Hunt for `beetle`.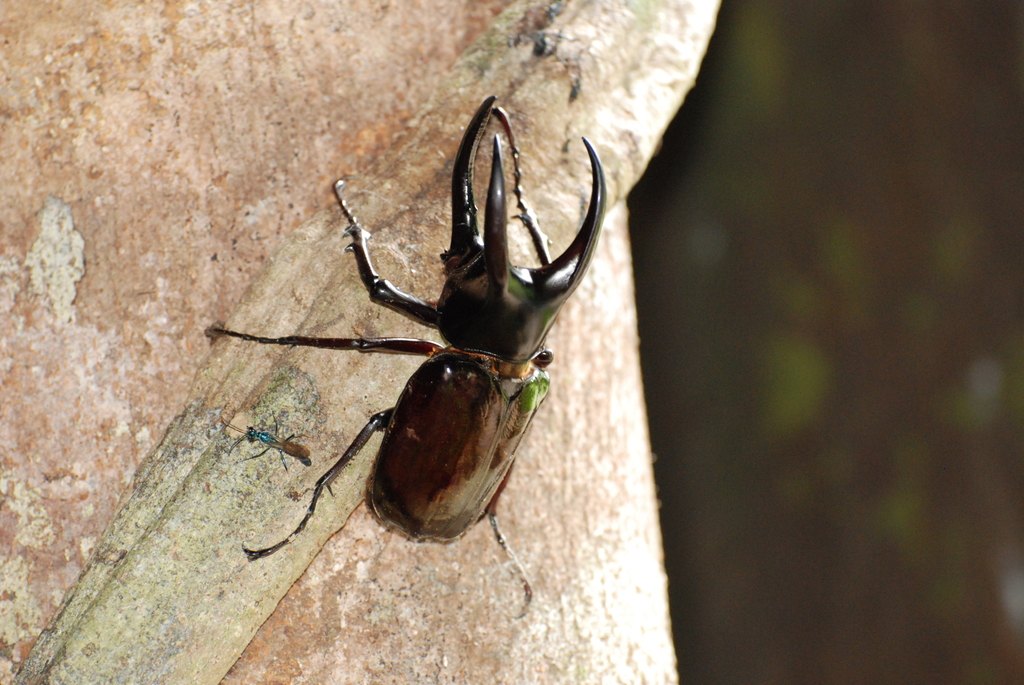
Hunted down at (left=186, top=114, right=637, bottom=610).
